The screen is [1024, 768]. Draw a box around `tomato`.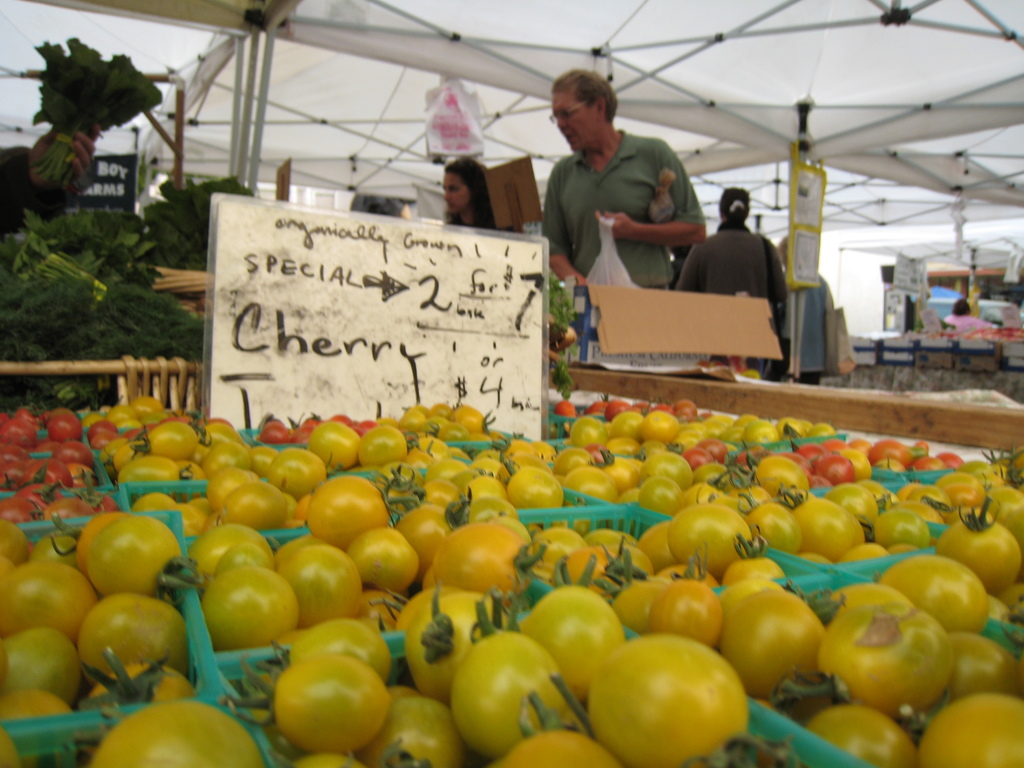
x1=661, y1=499, x2=759, y2=563.
